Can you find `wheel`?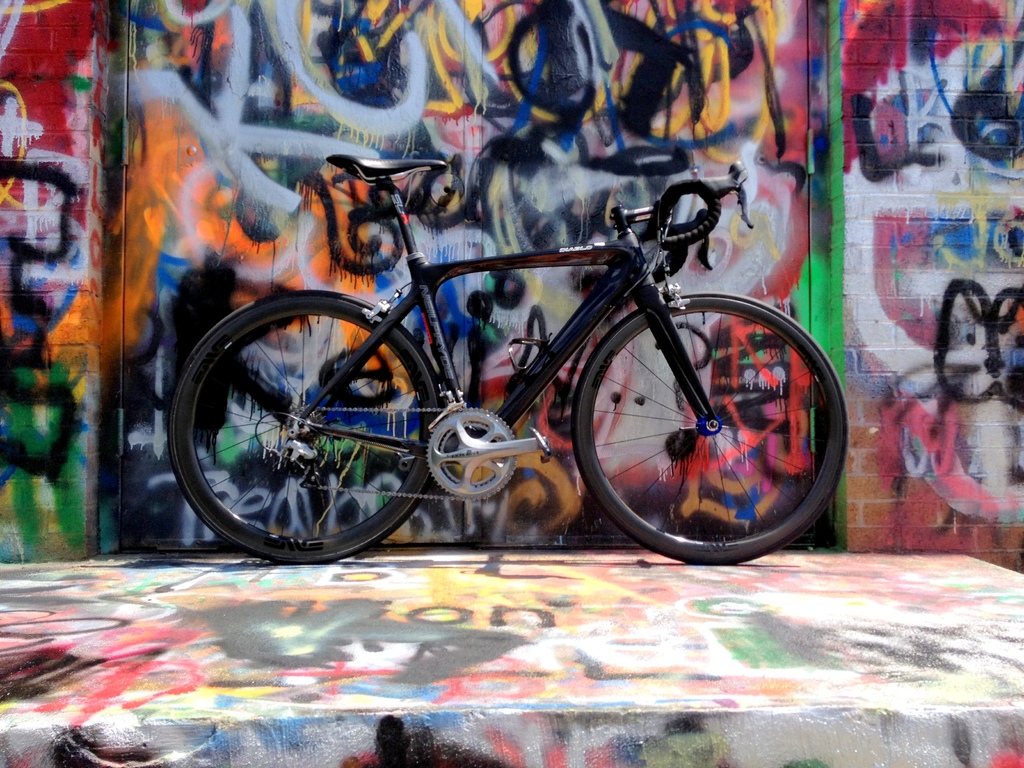
Yes, bounding box: BBox(177, 292, 440, 570).
